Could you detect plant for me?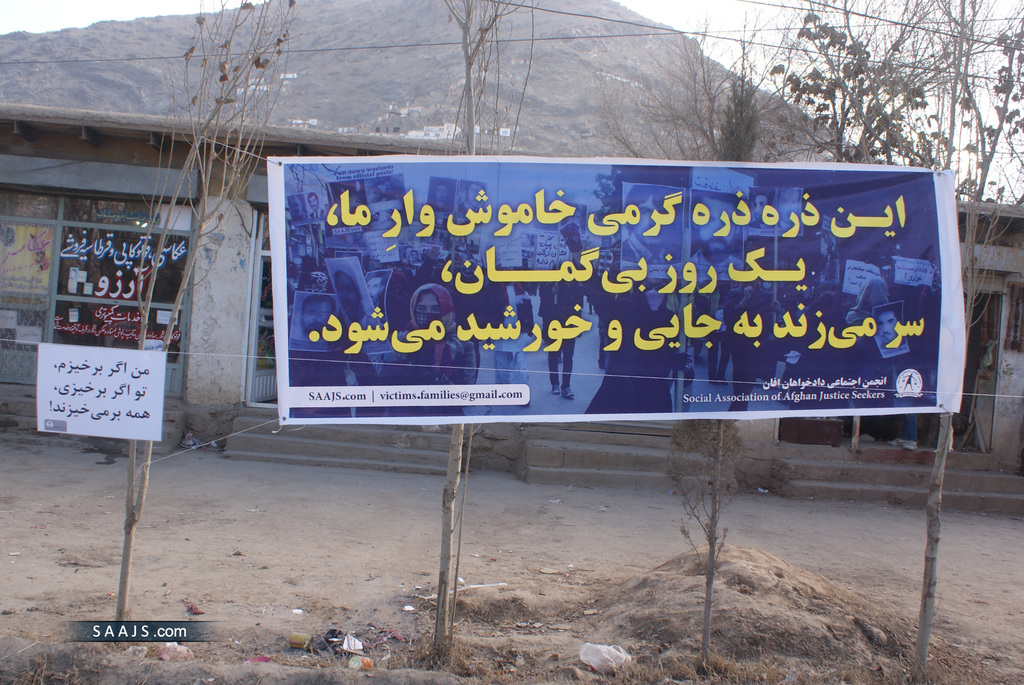
Detection result: x1=768, y1=0, x2=1023, y2=676.
